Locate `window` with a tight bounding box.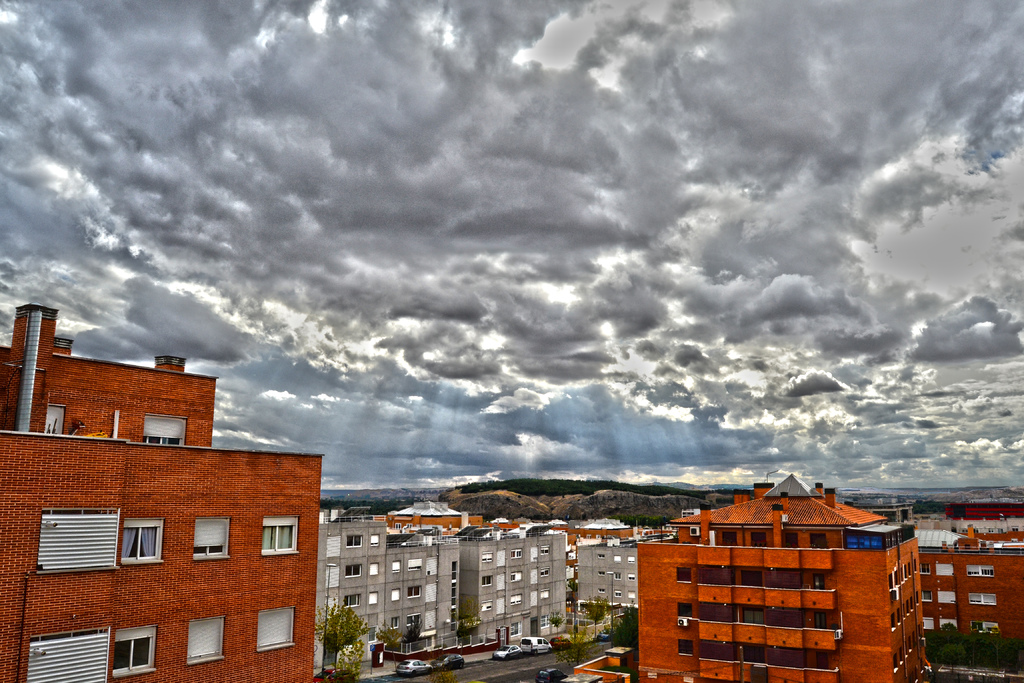
614, 589, 623, 599.
